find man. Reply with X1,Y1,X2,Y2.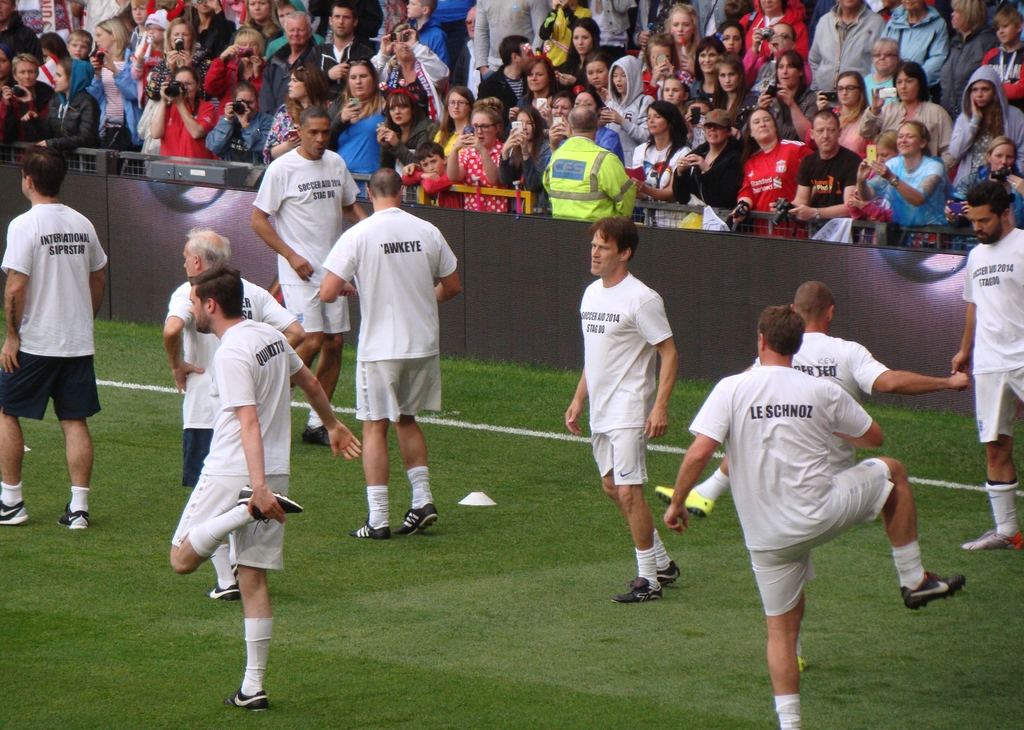
0,159,106,524.
